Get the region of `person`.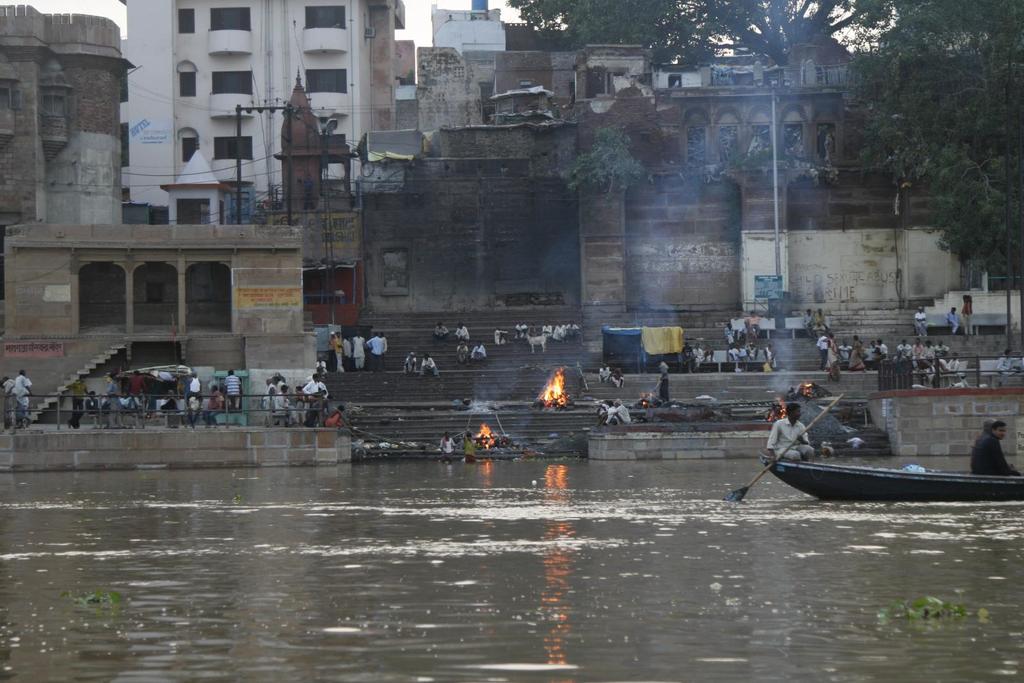
crop(817, 330, 828, 364).
